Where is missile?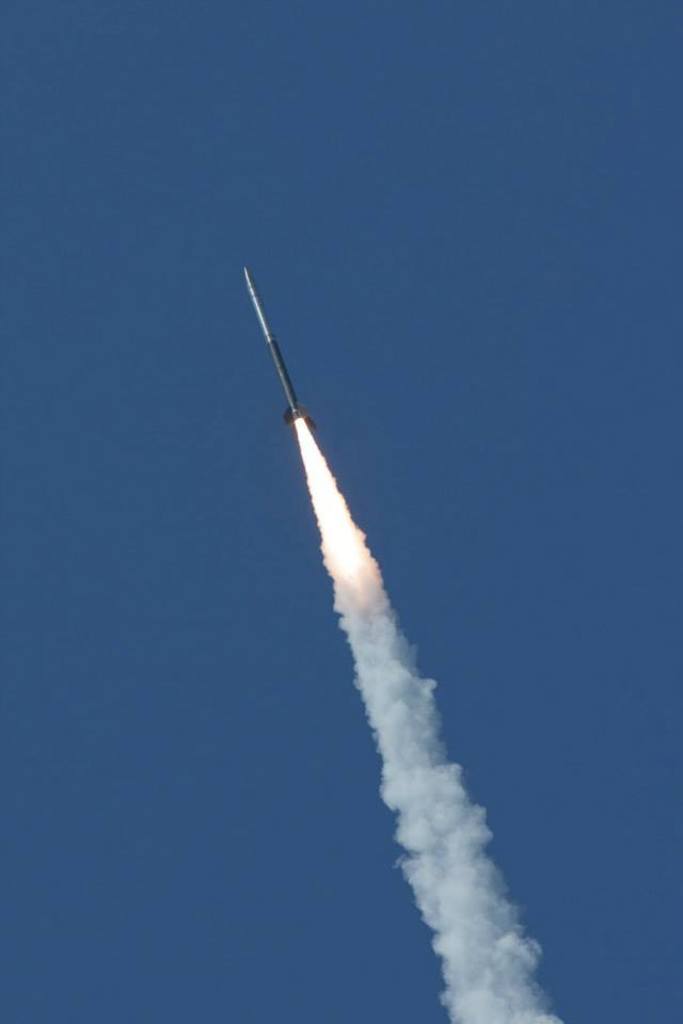
240,260,315,429.
